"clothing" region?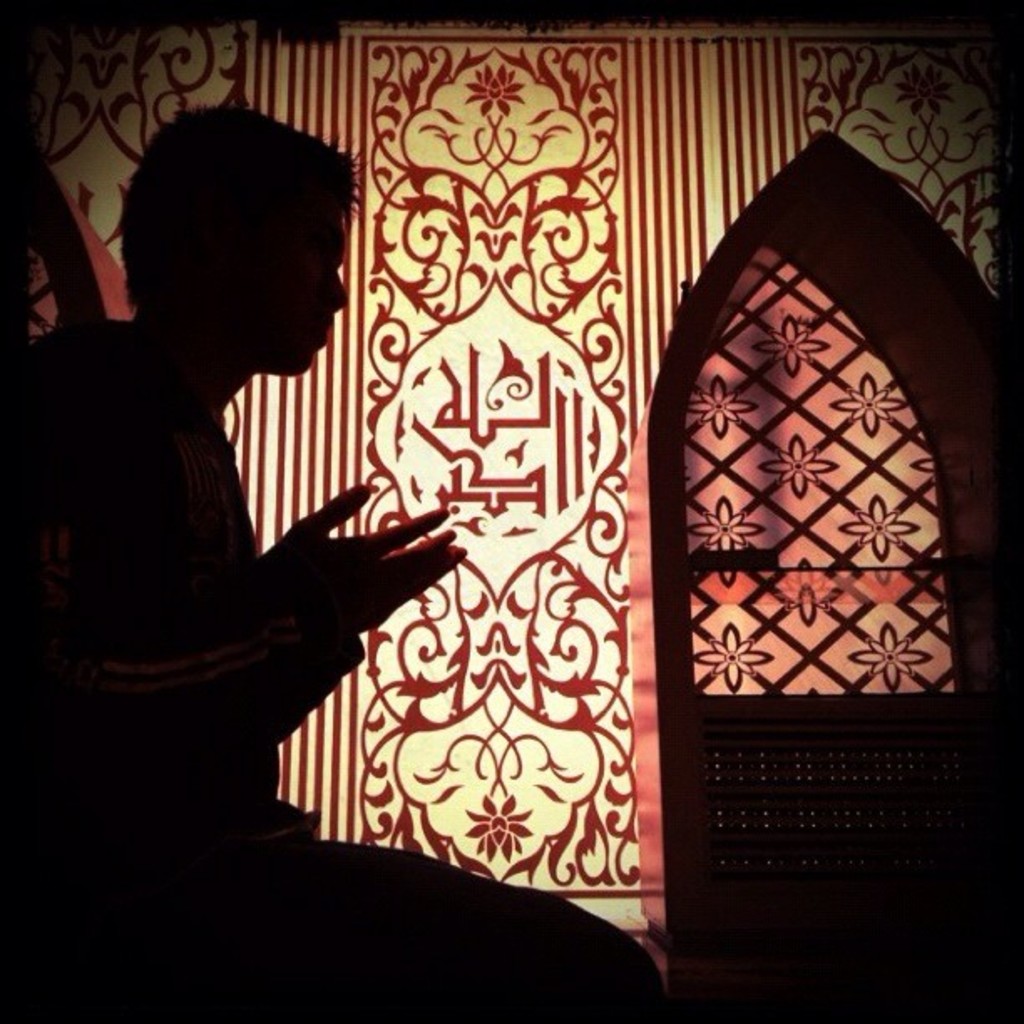
bbox=[0, 102, 669, 1022]
